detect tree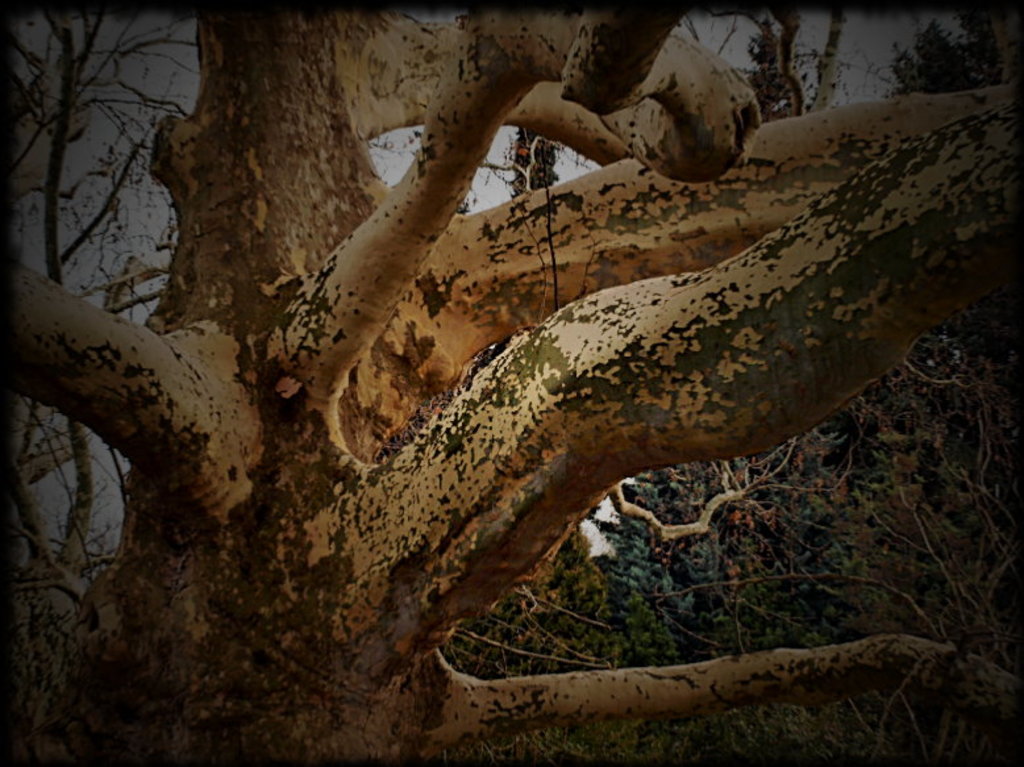
{"x1": 441, "y1": 0, "x2": 1023, "y2": 766}
